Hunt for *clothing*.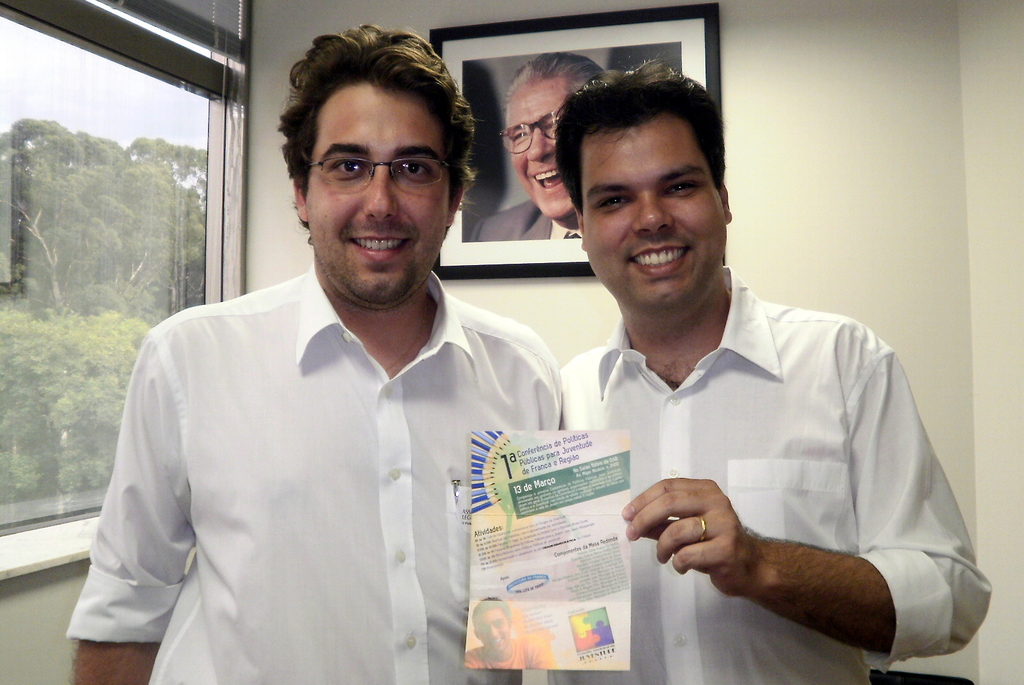
Hunted down at (left=545, top=270, right=976, bottom=658).
